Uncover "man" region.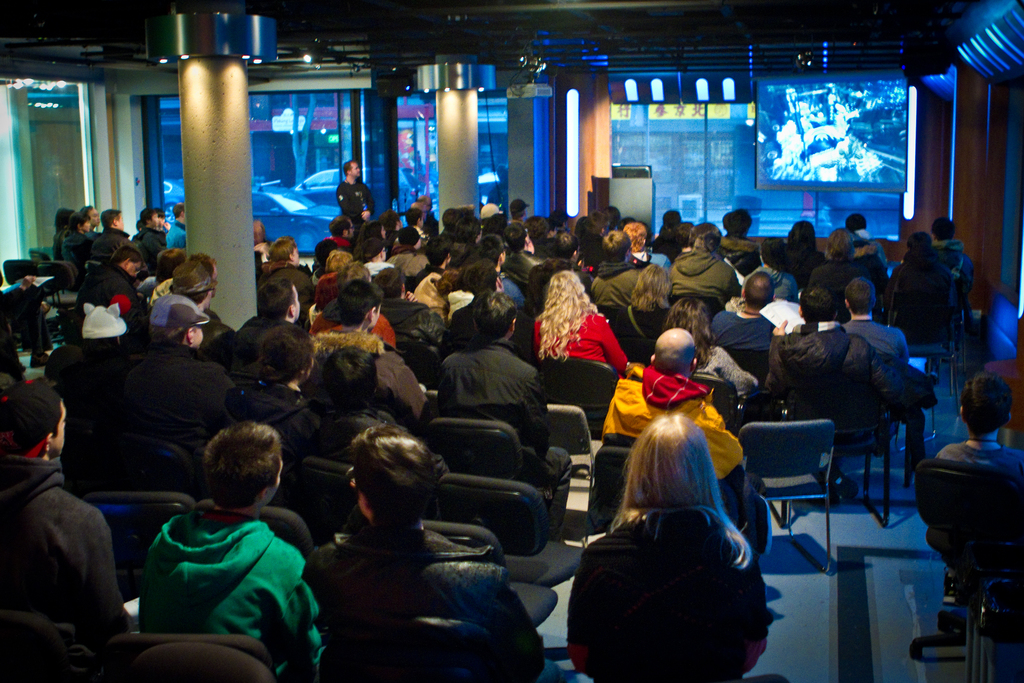
Uncovered: rect(599, 325, 751, 534).
